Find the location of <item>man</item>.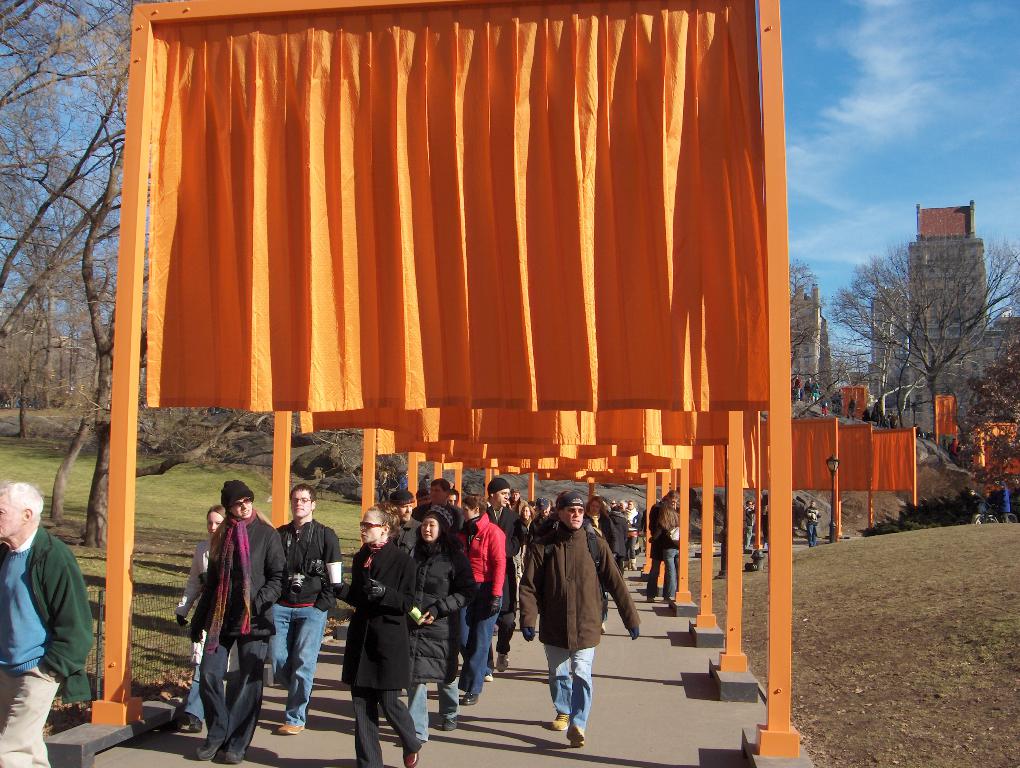
Location: (0,477,95,767).
